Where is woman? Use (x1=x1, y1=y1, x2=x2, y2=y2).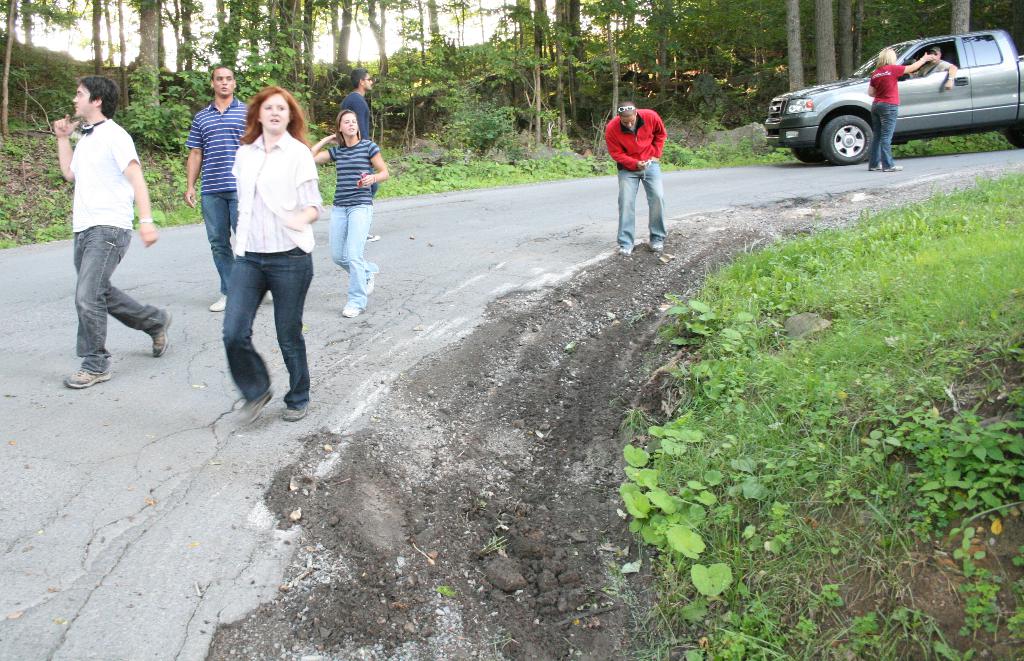
(x1=866, y1=47, x2=936, y2=168).
